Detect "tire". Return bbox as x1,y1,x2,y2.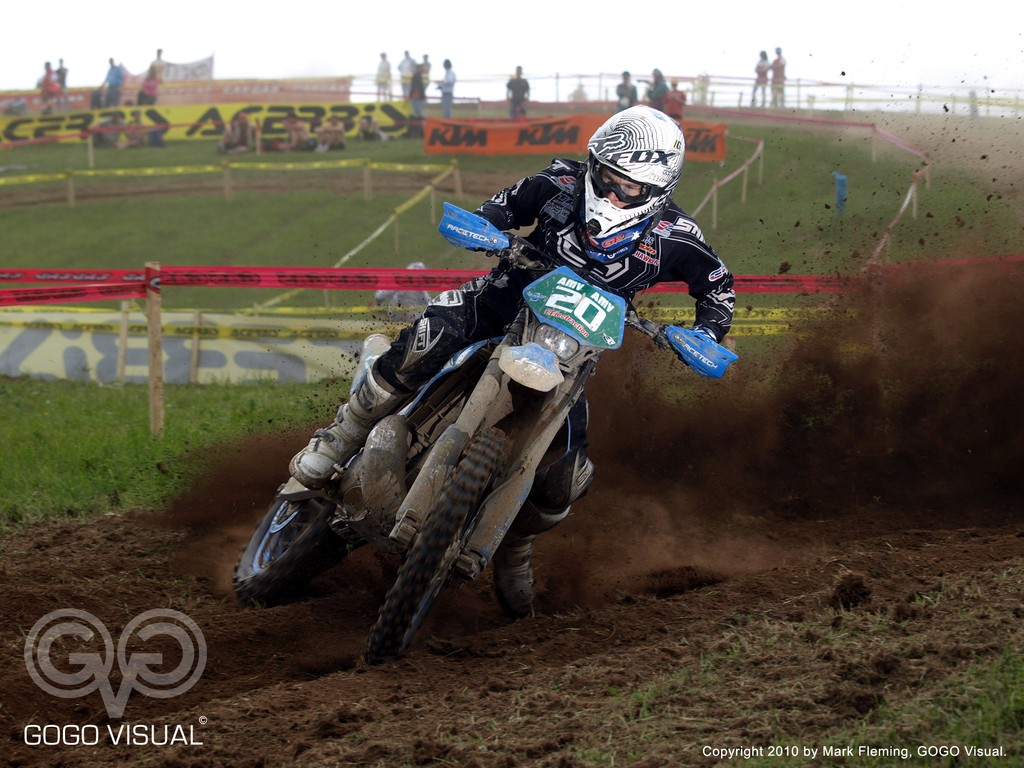
355,426,541,668.
